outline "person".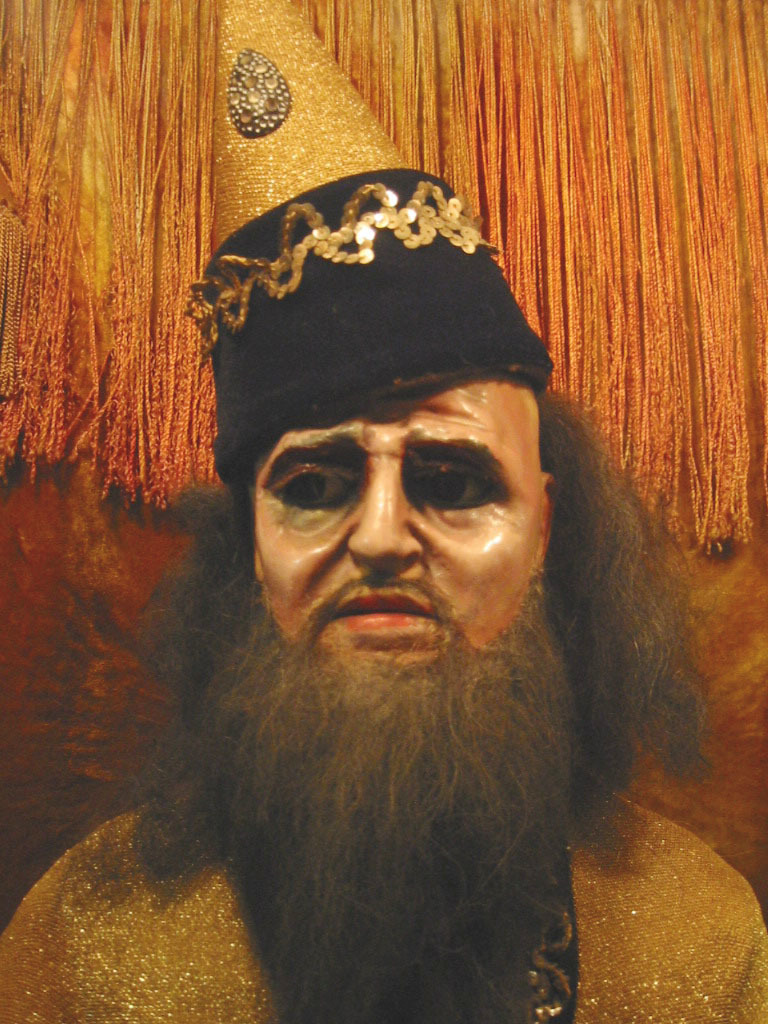
Outline: (x1=0, y1=0, x2=767, y2=1023).
